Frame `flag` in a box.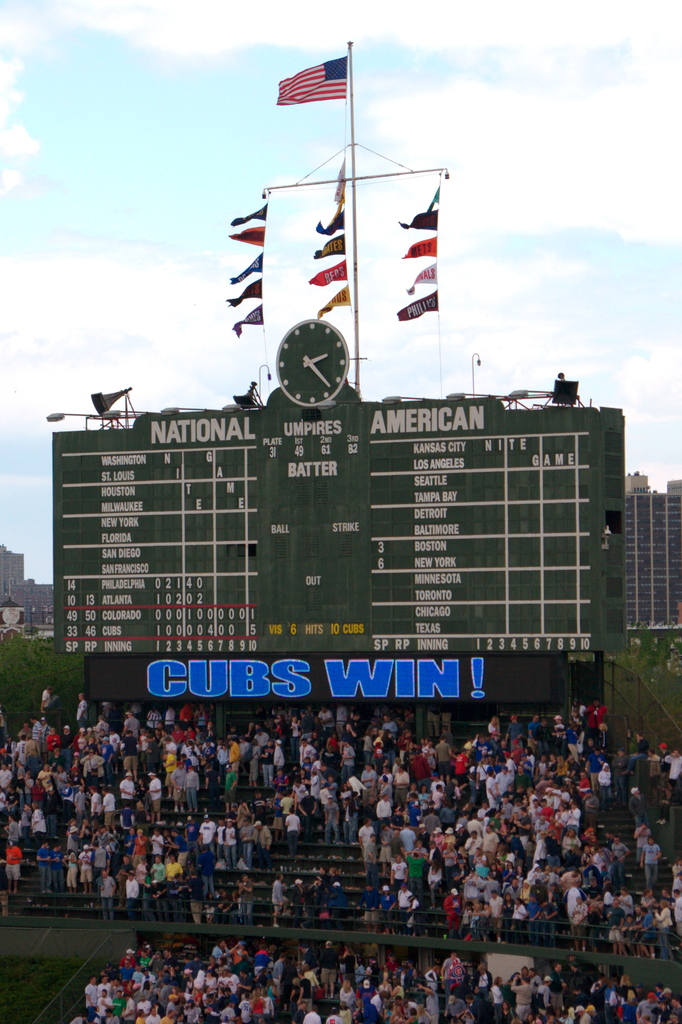
[310,245,345,254].
